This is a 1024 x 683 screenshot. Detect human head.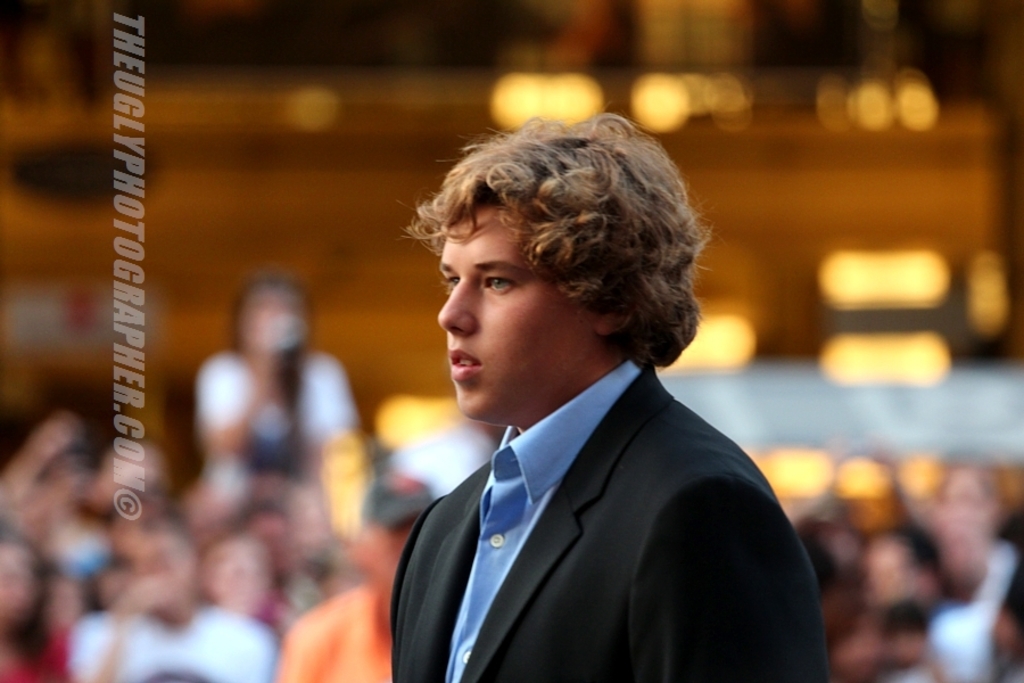
[230, 277, 315, 360].
